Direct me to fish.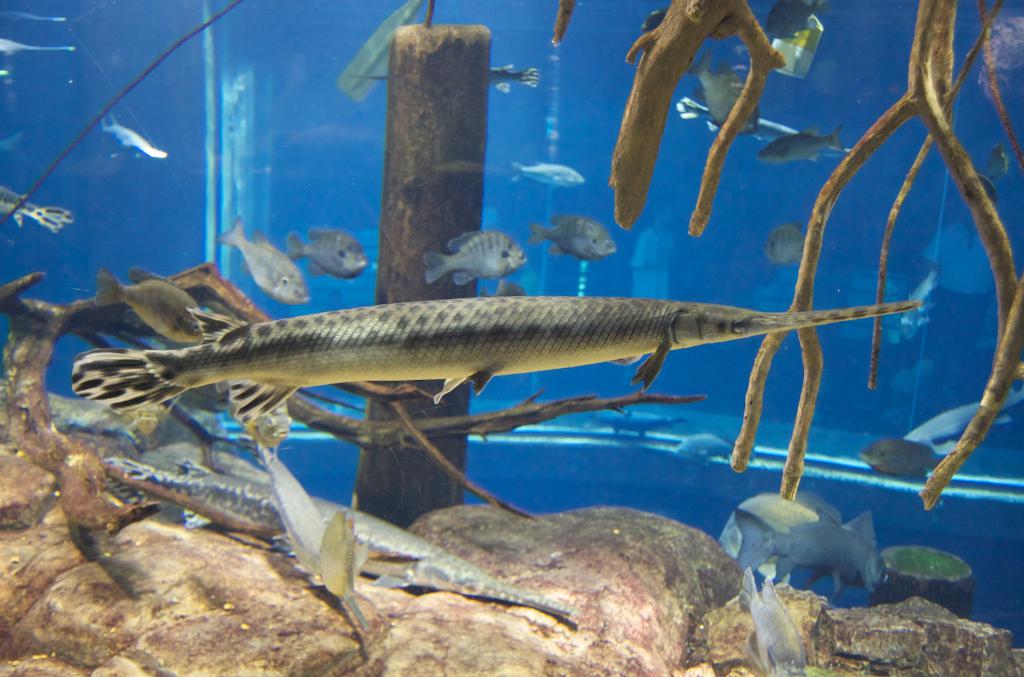
Direction: <box>492,63,540,91</box>.
